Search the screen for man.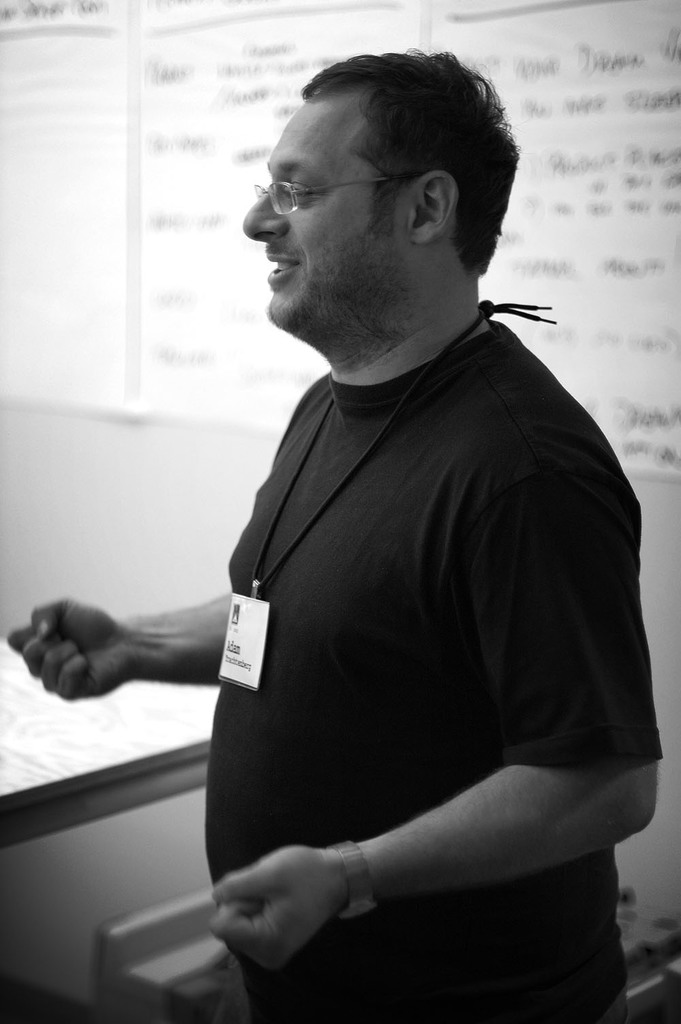
Found at [129, 69, 673, 1023].
